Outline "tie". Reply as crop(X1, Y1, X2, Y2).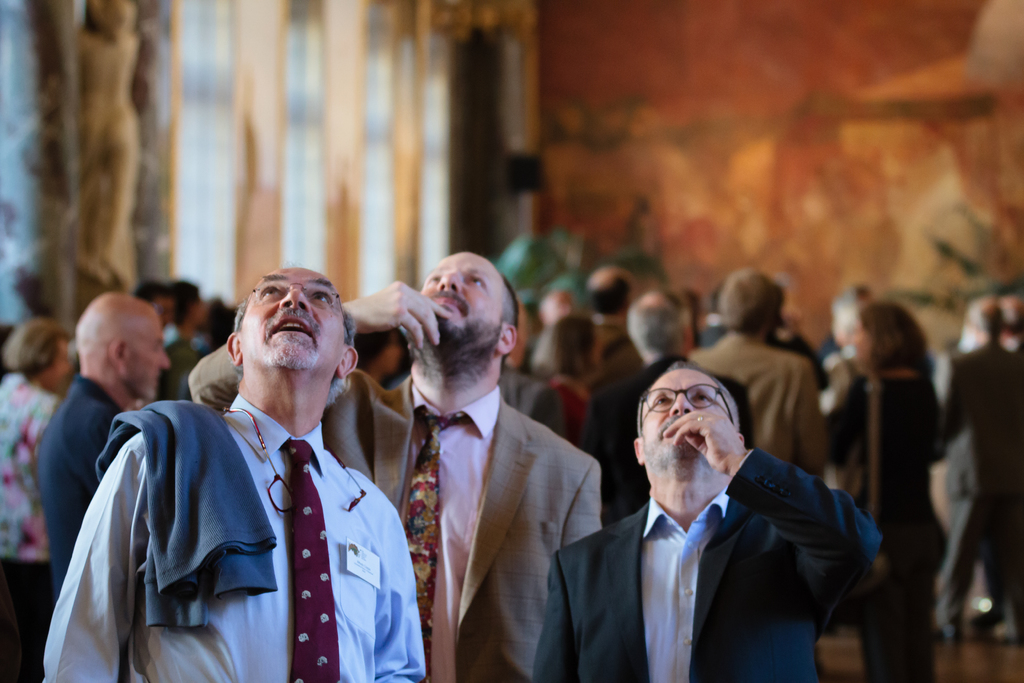
crop(394, 413, 467, 682).
